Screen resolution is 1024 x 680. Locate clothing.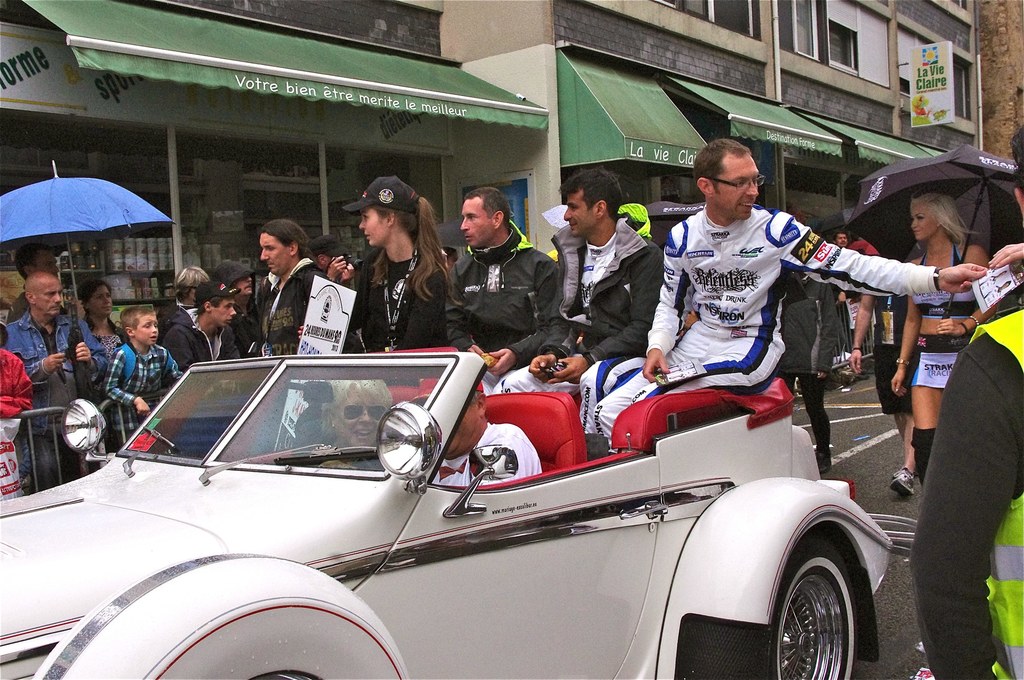
[910,244,973,378].
